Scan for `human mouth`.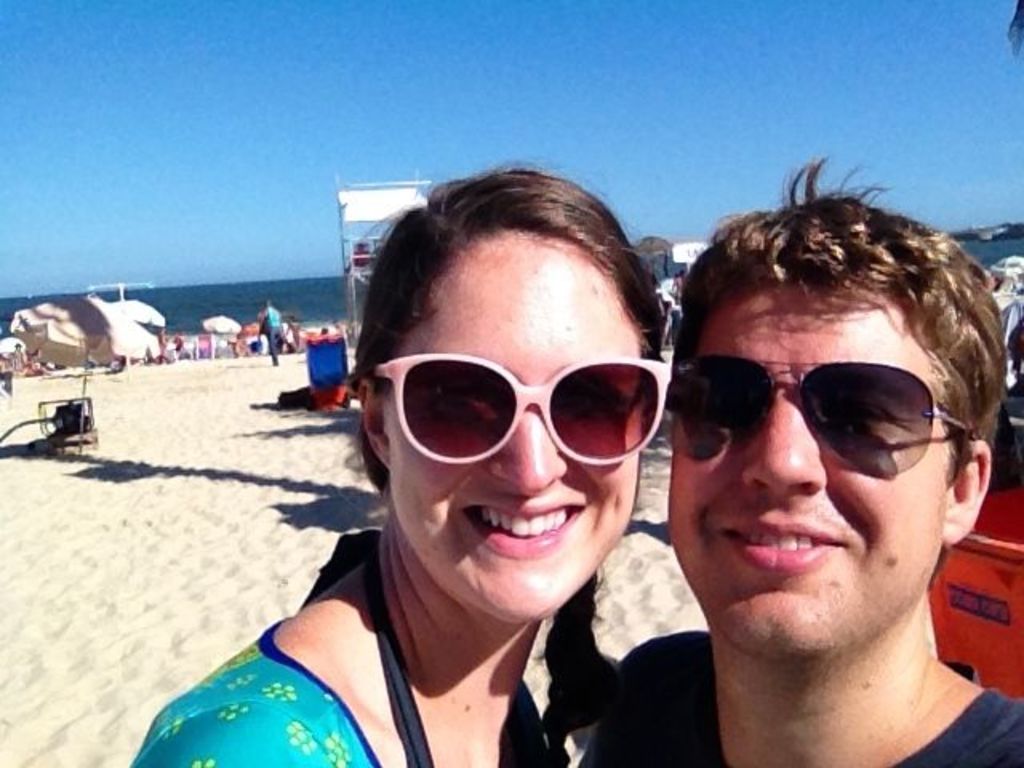
Scan result: crop(723, 517, 846, 570).
